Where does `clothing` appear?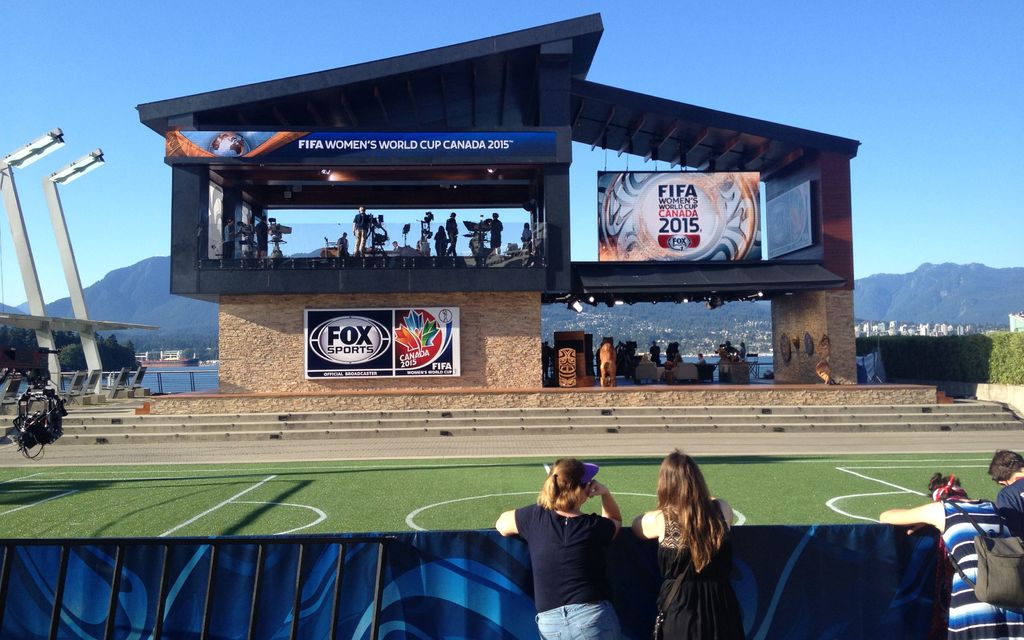
Appears at {"left": 337, "top": 237, "right": 349, "bottom": 257}.
